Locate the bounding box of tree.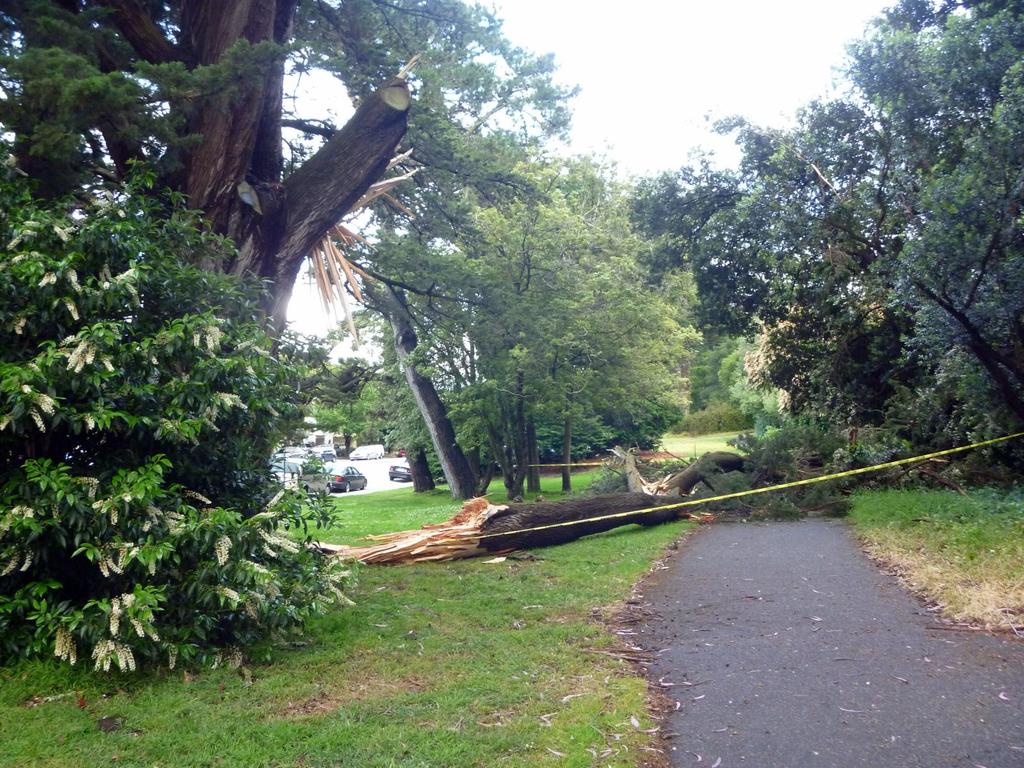
Bounding box: <bbox>0, 0, 420, 533</bbox>.
